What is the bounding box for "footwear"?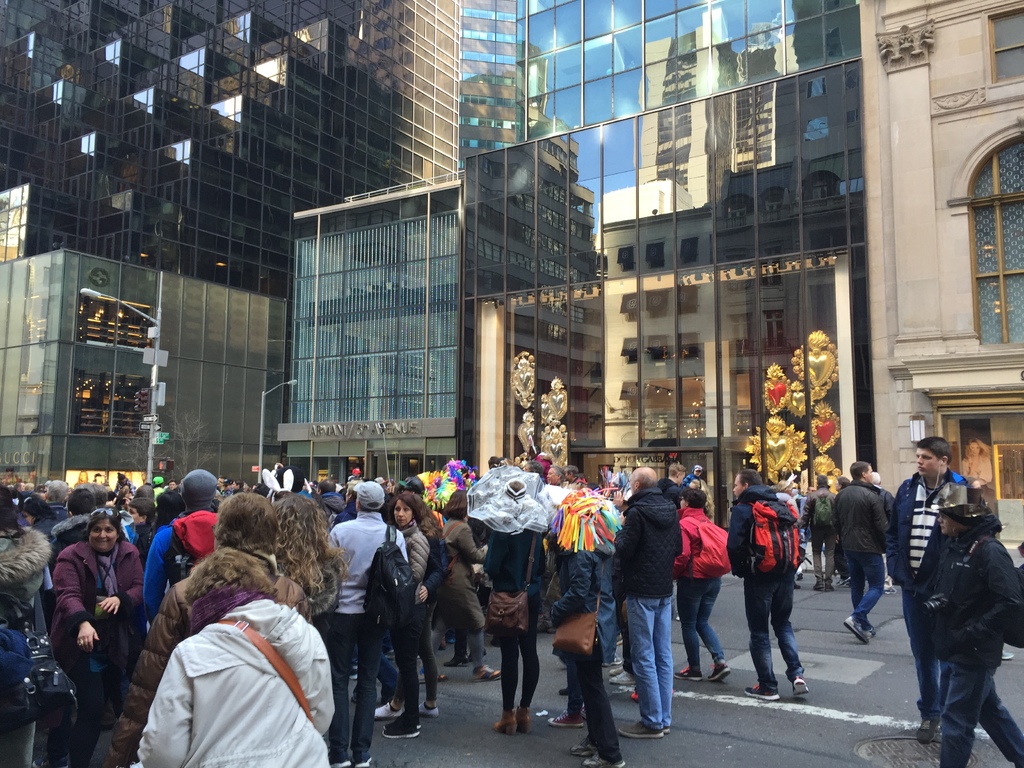
442,655,465,664.
